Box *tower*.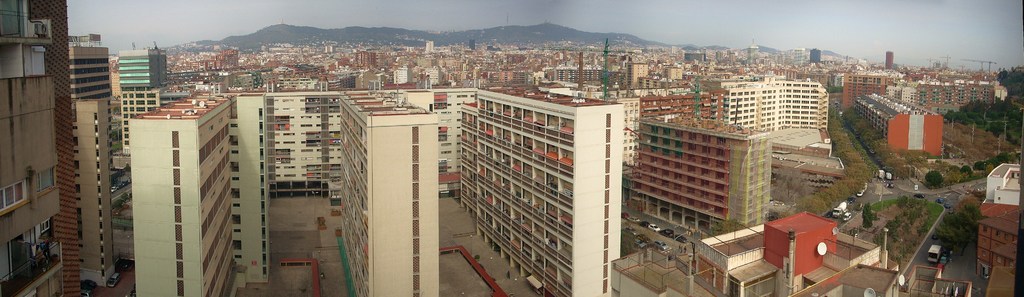
pyautogui.locateOnScreen(205, 26, 725, 87).
